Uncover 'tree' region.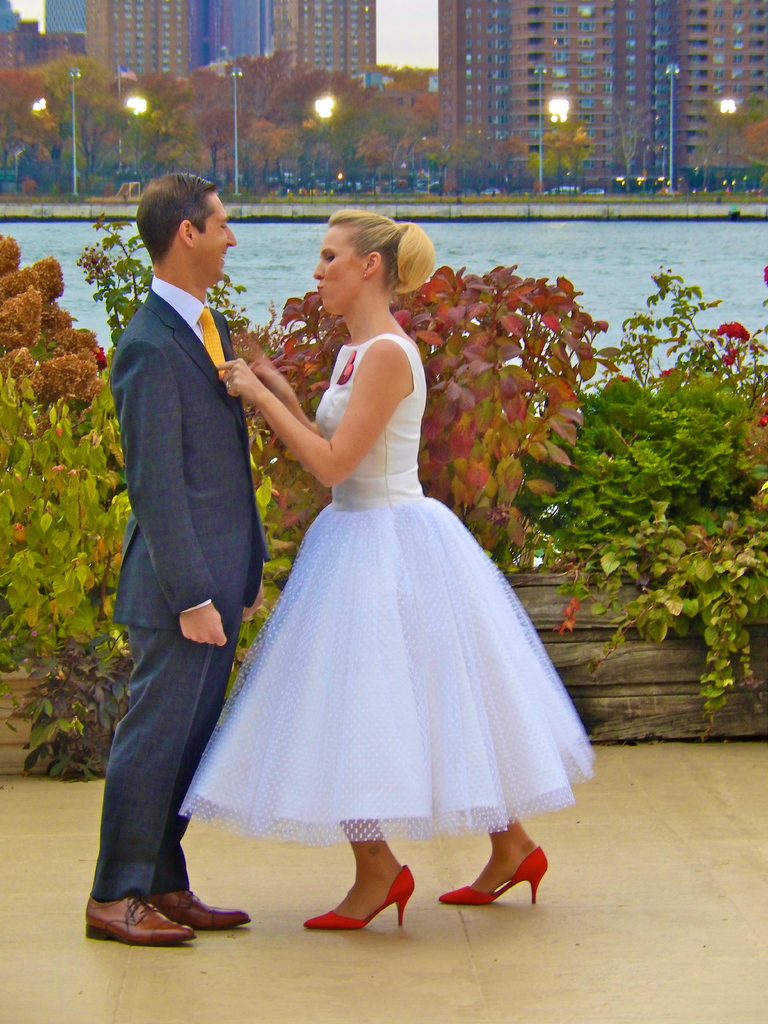
Uncovered: 674:84:767:196.
